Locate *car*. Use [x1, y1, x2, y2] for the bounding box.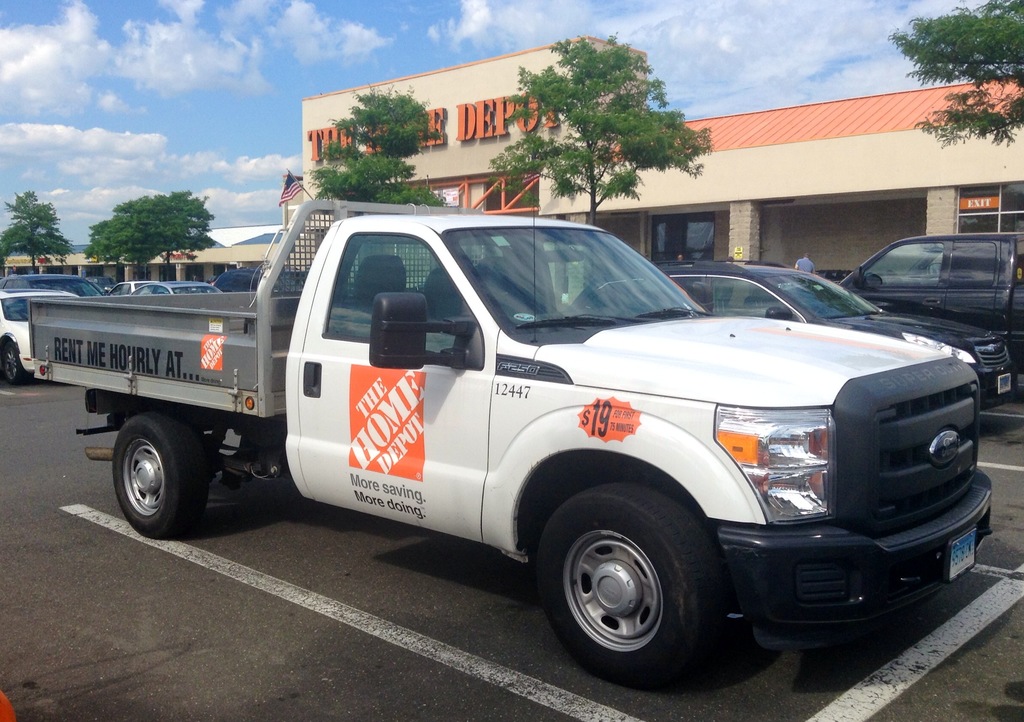
[0, 273, 310, 389].
